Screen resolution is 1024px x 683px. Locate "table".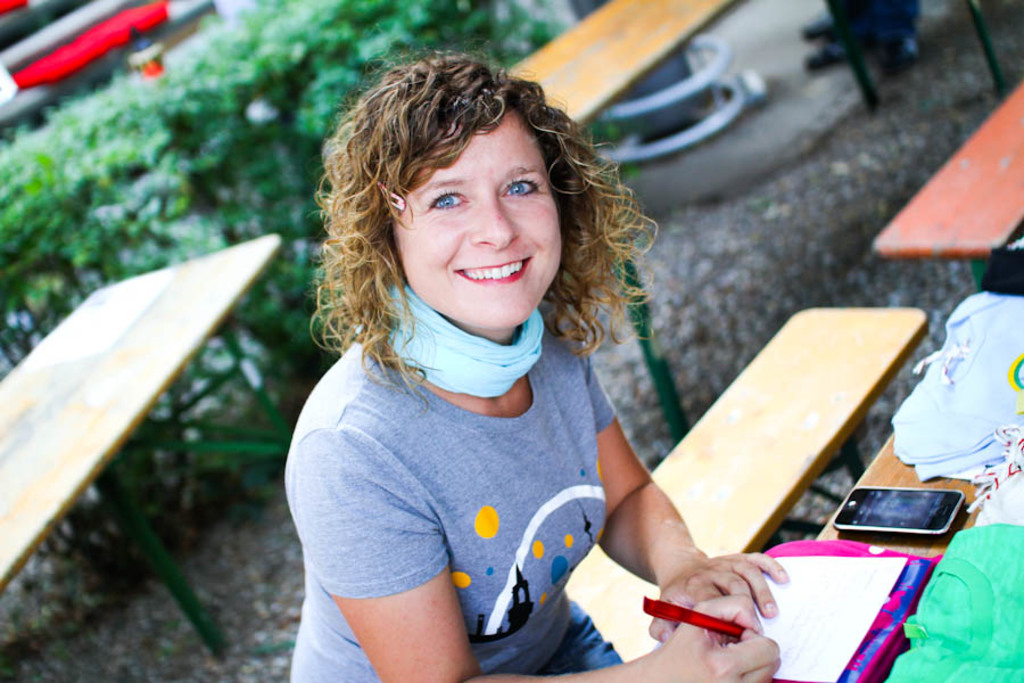
BBox(0, 0, 215, 133).
